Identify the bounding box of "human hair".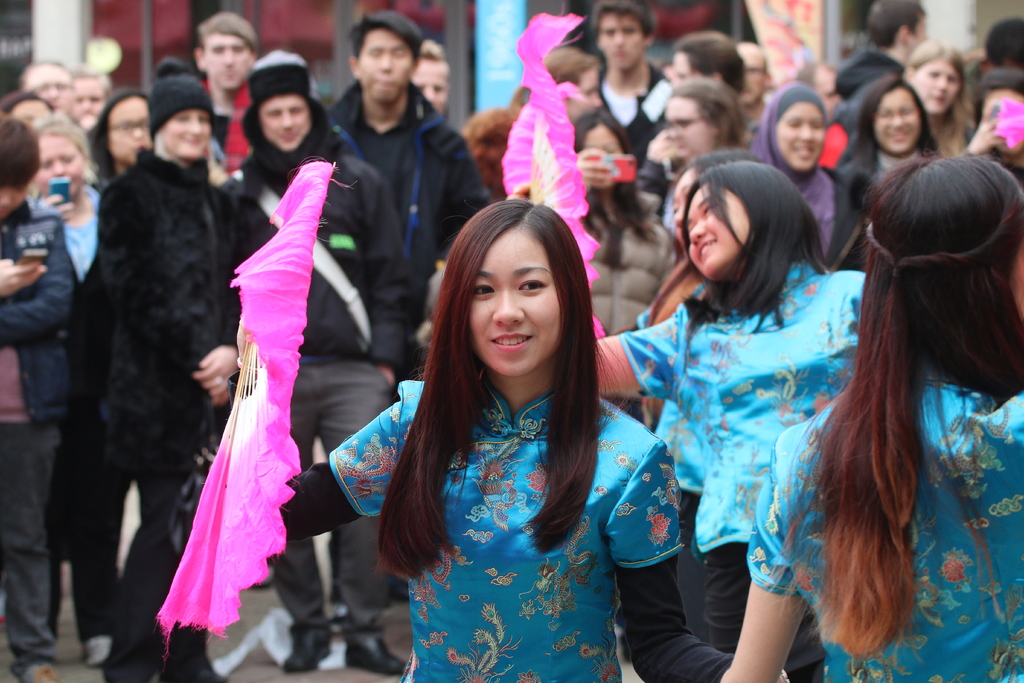
box=[0, 115, 40, 189].
